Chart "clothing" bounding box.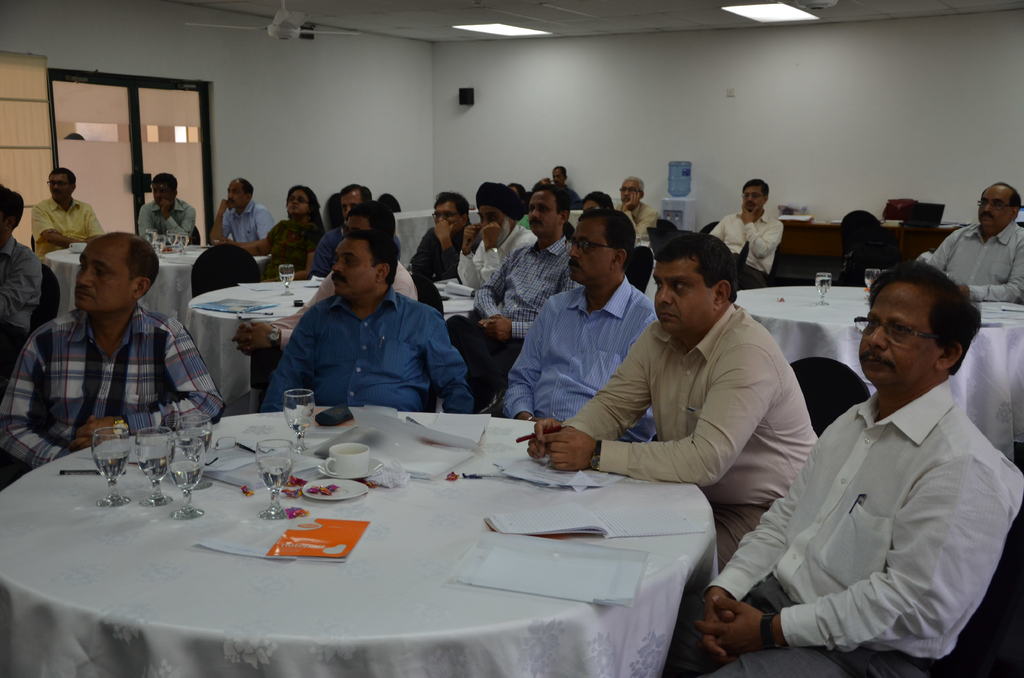
Charted: left=456, top=222, right=530, bottom=290.
